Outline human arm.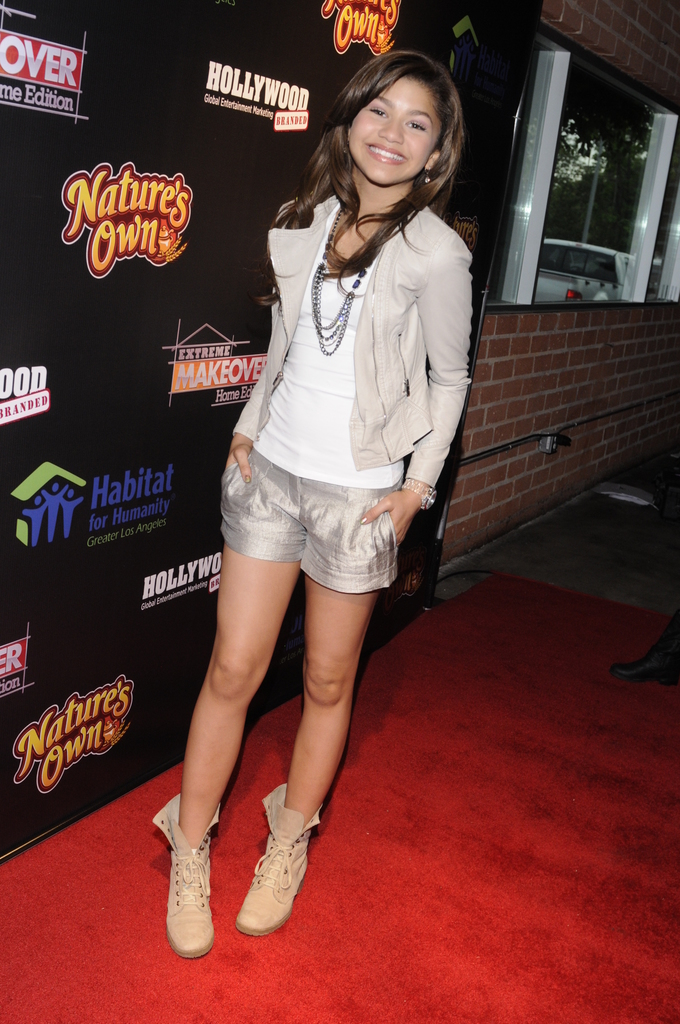
Outline: <box>357,255,475,542</box>.
